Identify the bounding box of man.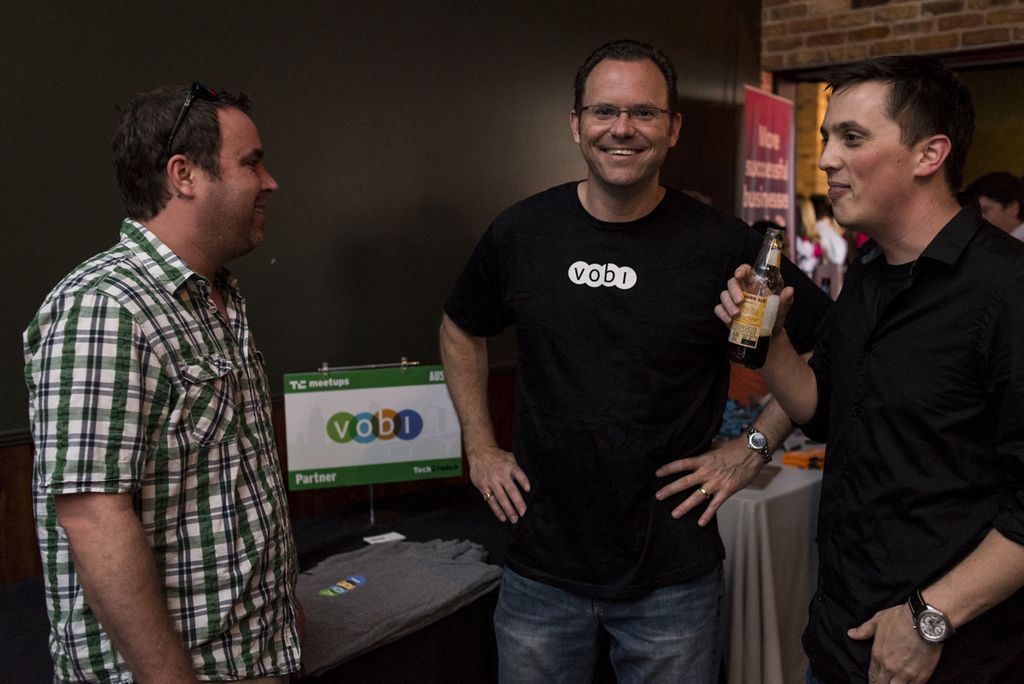
crop(15, 79, 302, 683).
